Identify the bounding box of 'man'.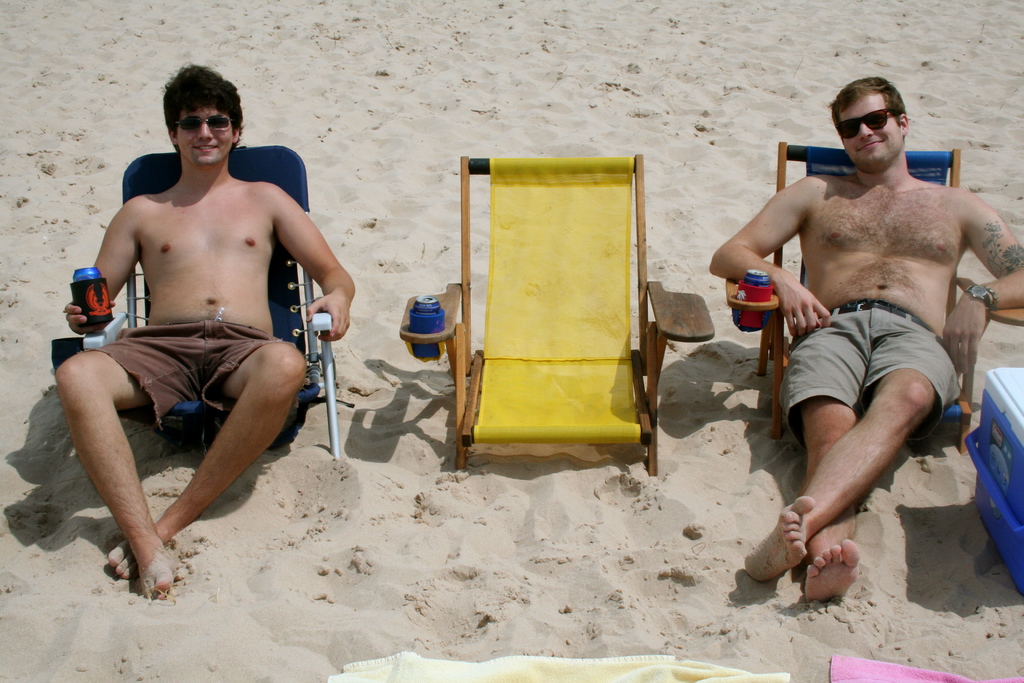
x1=47, y1=79, x2=318, y2=562.
